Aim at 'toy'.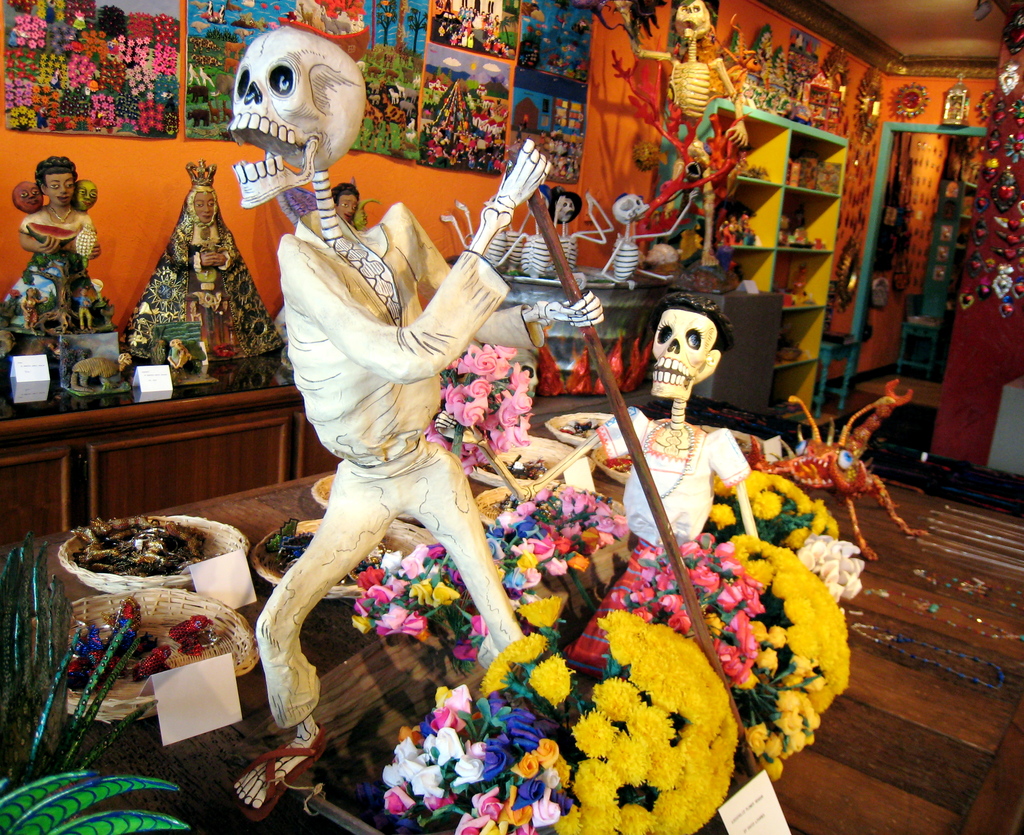
Aimed at 0:159:111:366.
